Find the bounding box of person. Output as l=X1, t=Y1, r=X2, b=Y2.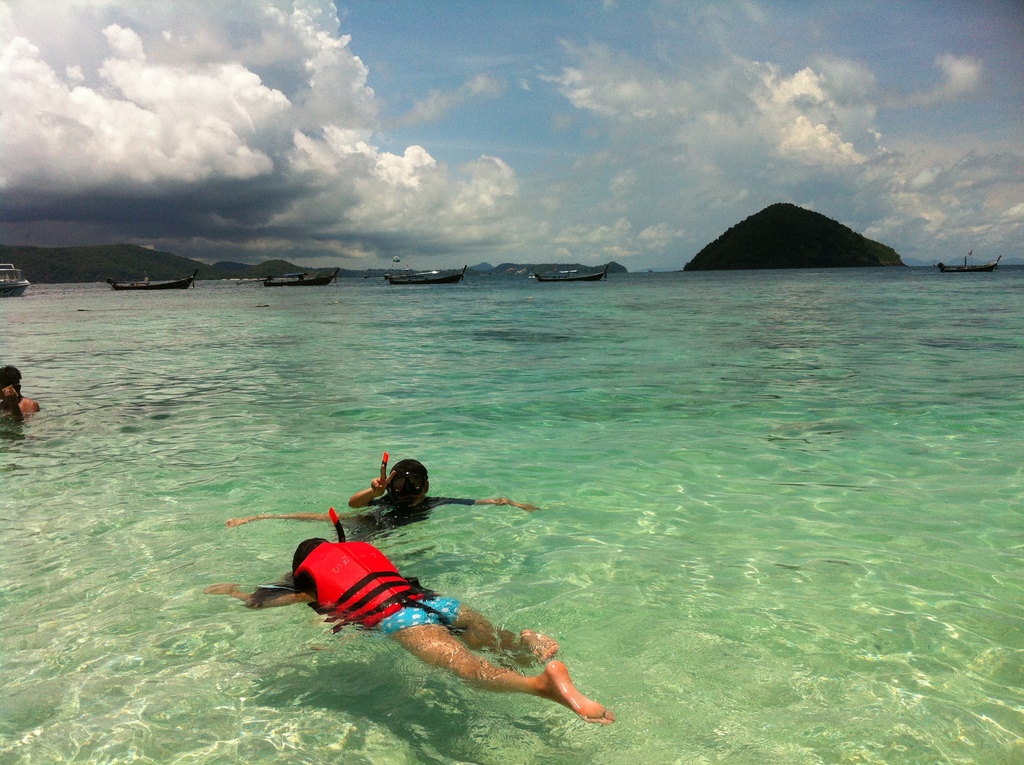
l=228, t=448, r=548, b=542.
